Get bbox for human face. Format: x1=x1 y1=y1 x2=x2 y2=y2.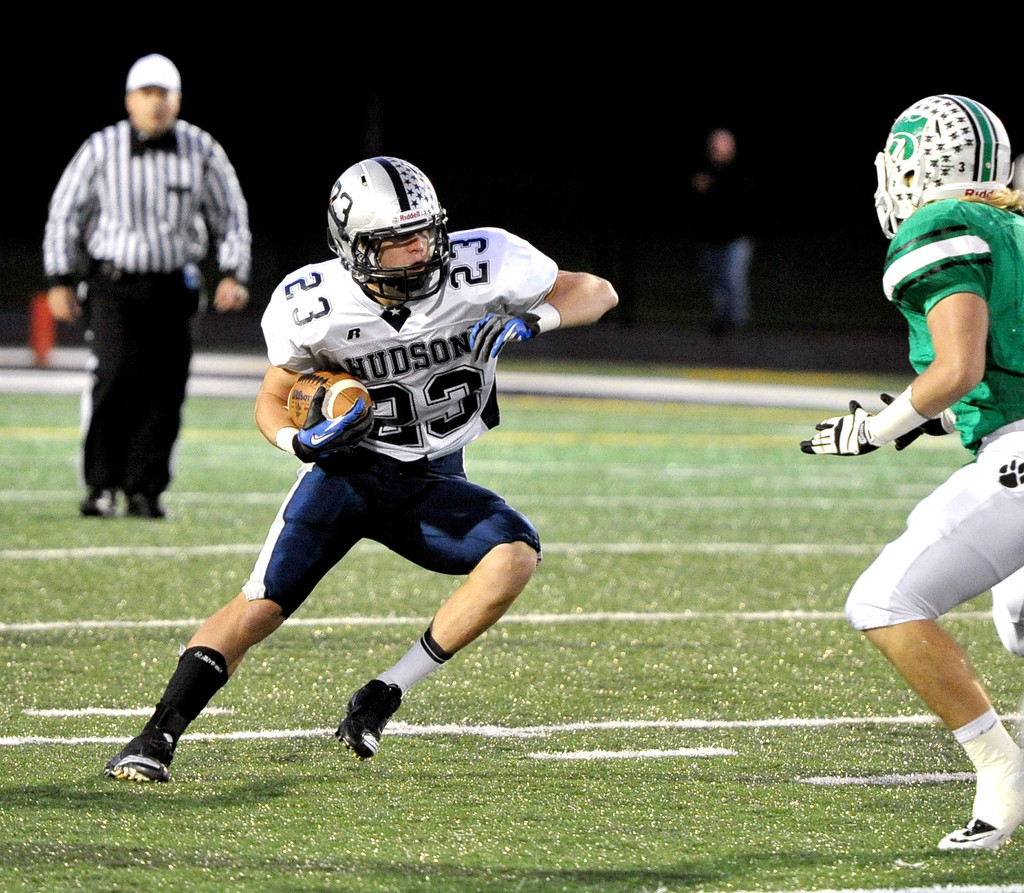
x1=379 y1=229 x2=439 y2=266.
